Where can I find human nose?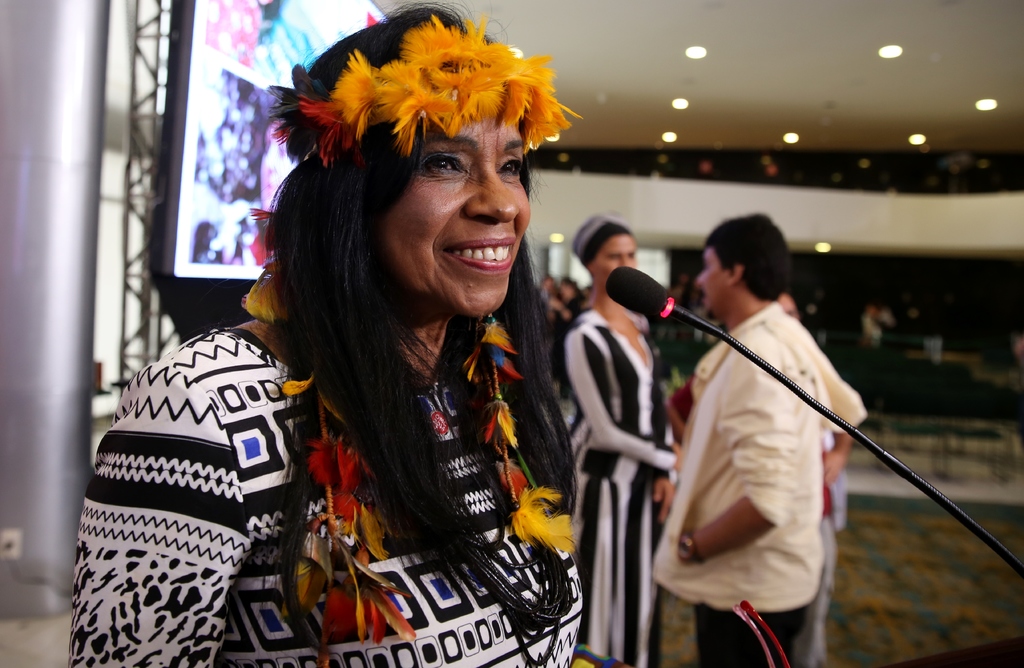
You can find it at x1=696 y1=270 x2=707 y2=286.
